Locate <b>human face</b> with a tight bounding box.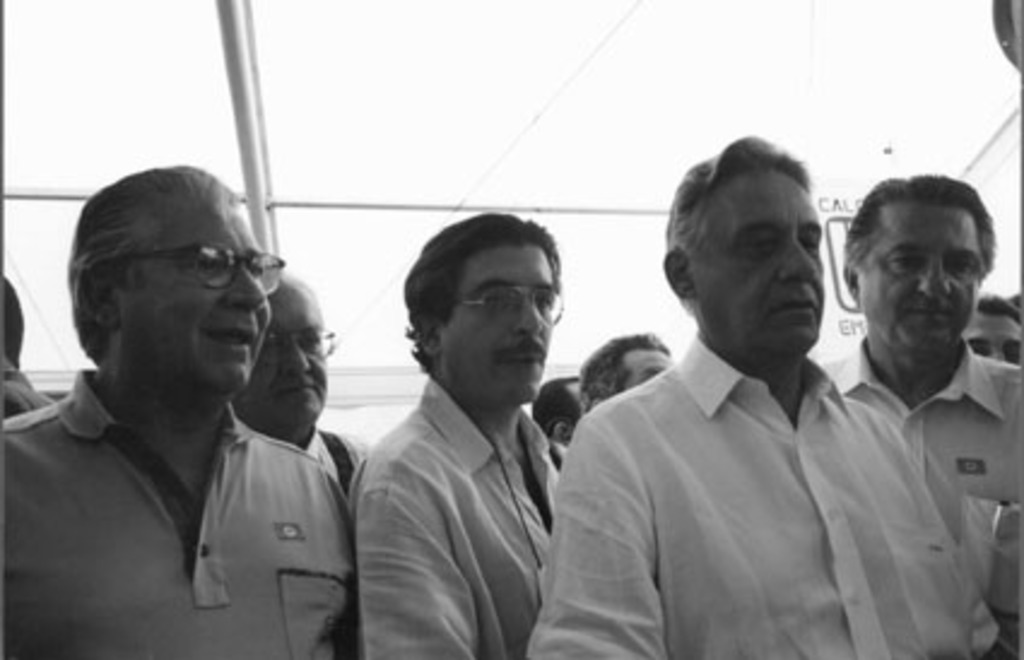
<box>684,171,826,352</box>.
